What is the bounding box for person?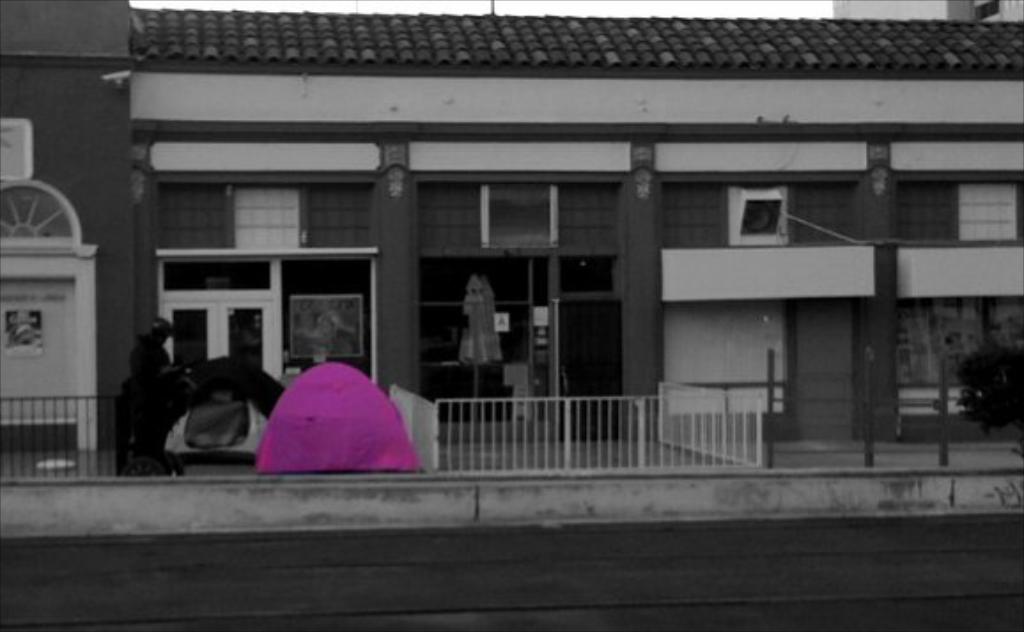
x1=106, y1=303, x2=179, y2=480.
